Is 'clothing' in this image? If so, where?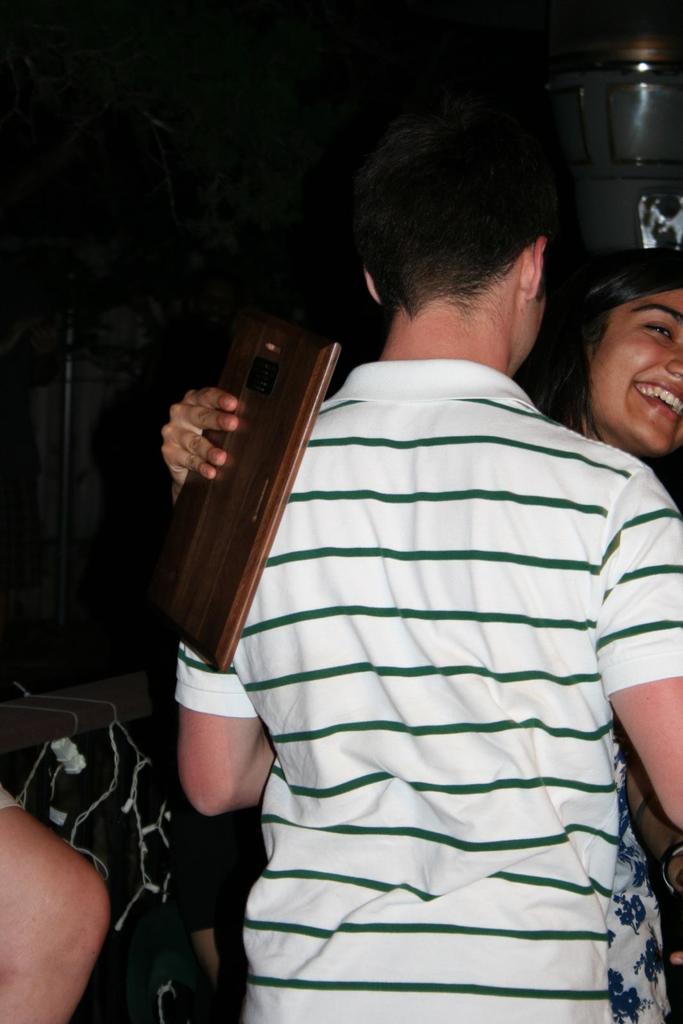
Yes, at {"left": 602, "top": 710, "right": 670, "bottom": 1023}.
